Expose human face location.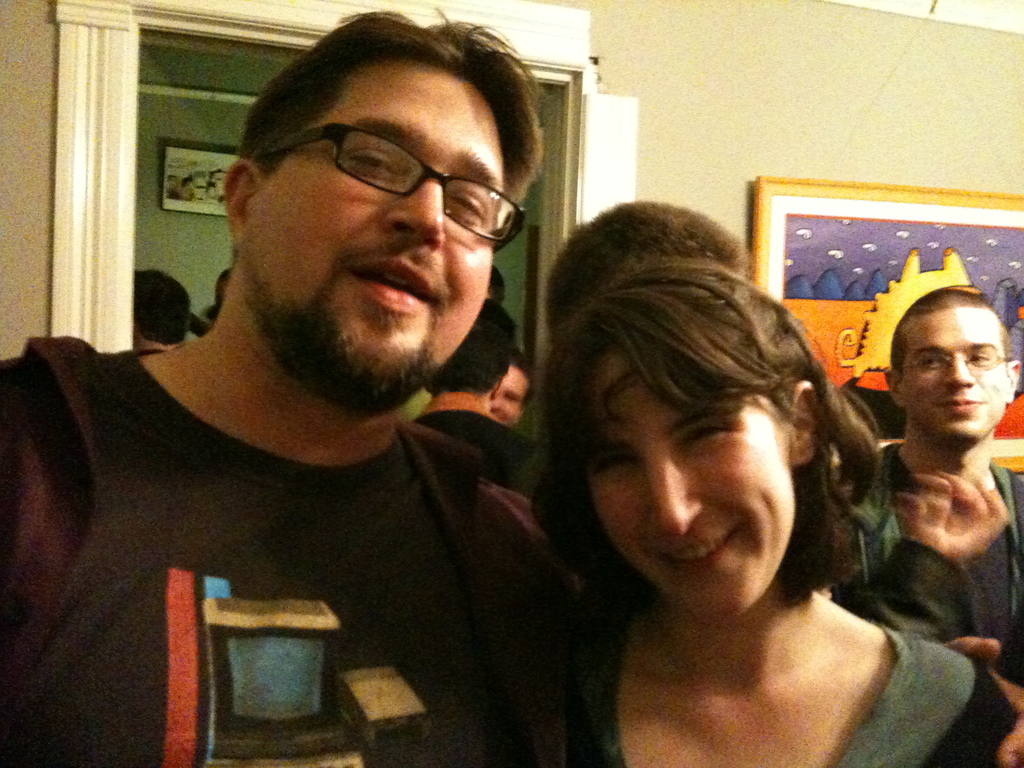
Exposed at bbox(244, 60, 504, 366).
